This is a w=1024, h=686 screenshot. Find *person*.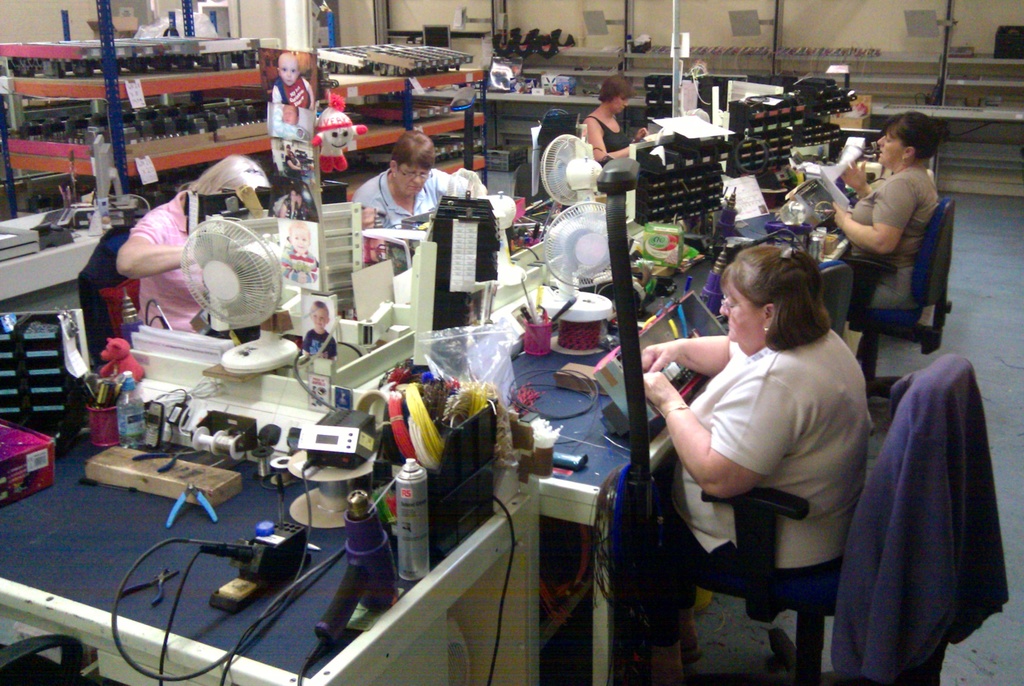
Bounding box: rect(842, 110, 963, 390).
